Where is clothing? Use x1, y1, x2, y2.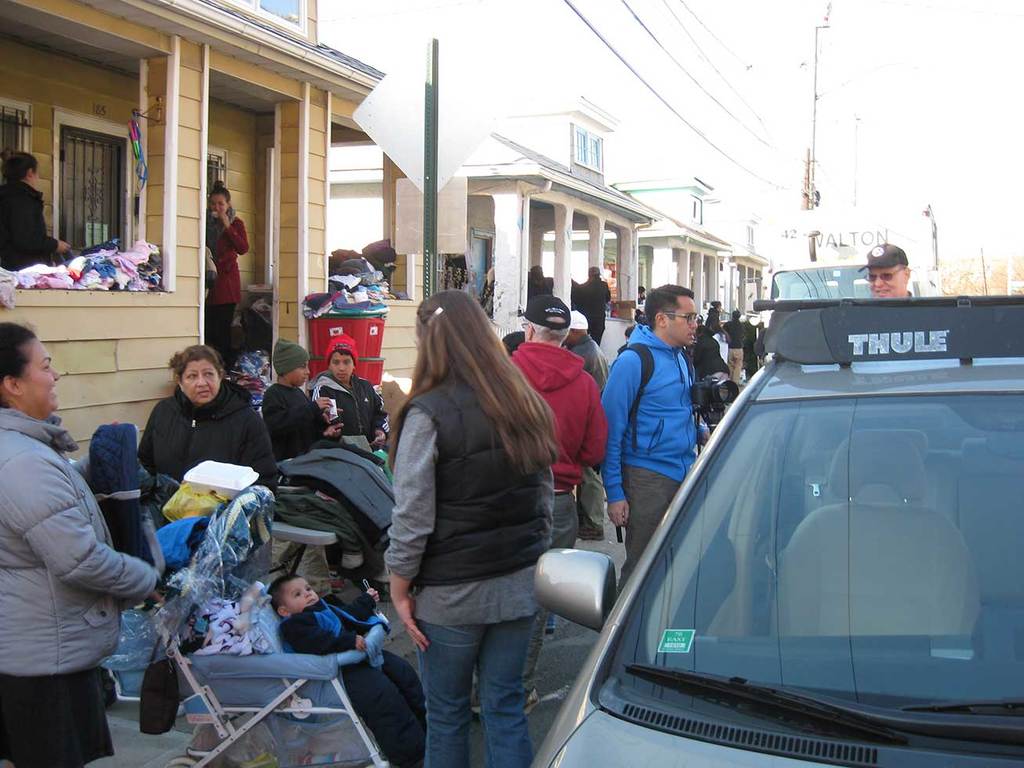
318, 376, 388, 442.
